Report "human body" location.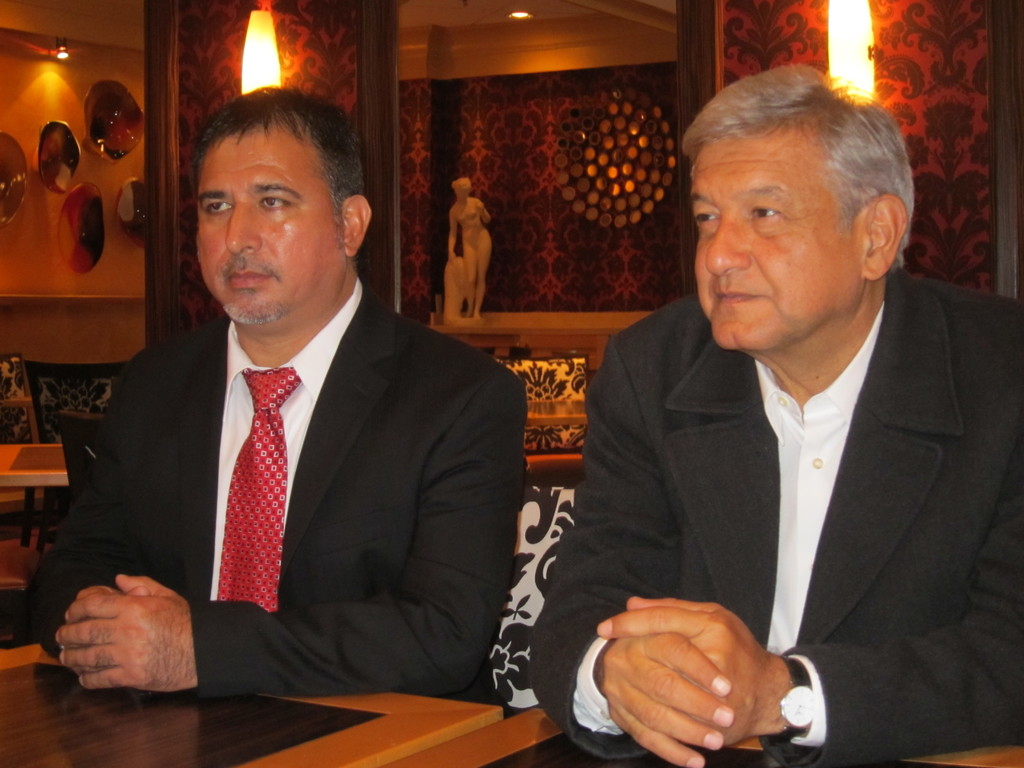
Report: [581, 103, 1004, 767].
